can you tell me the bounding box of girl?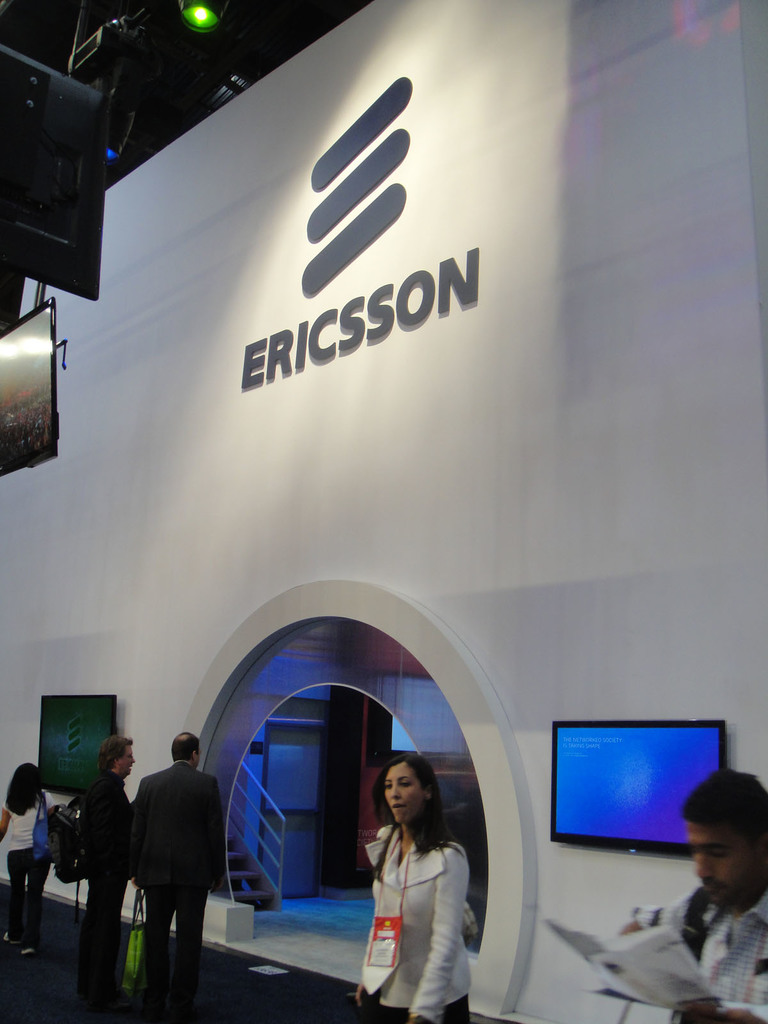
0,765,52,957.
